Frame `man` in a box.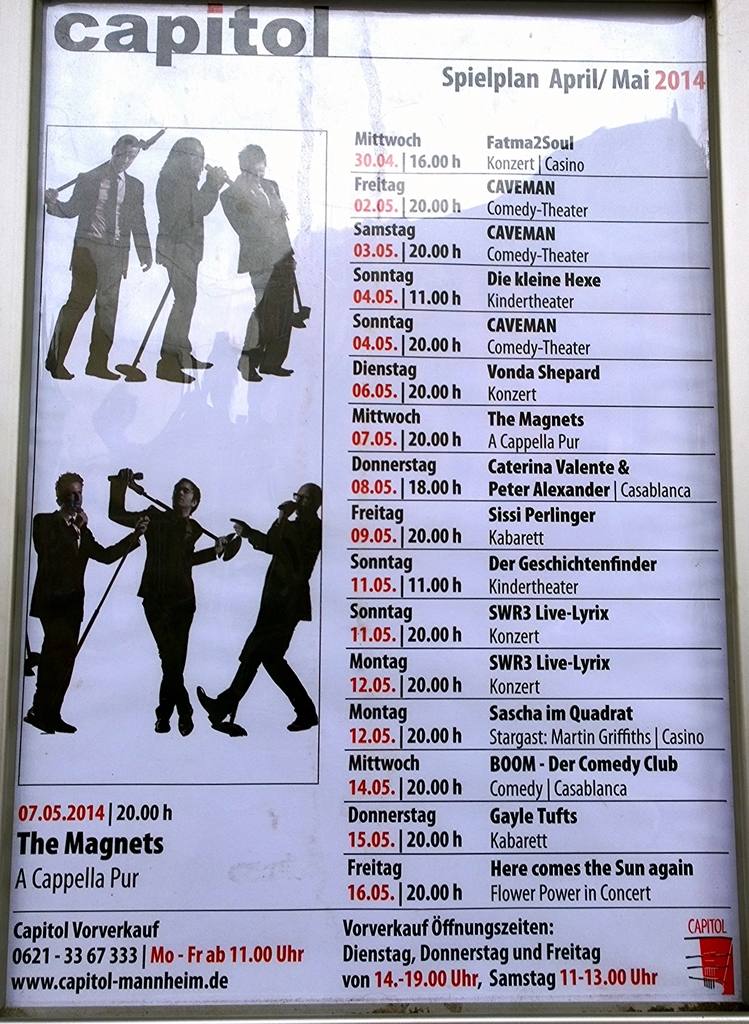
x1=19 y1=470 x2=150 y2=737.
